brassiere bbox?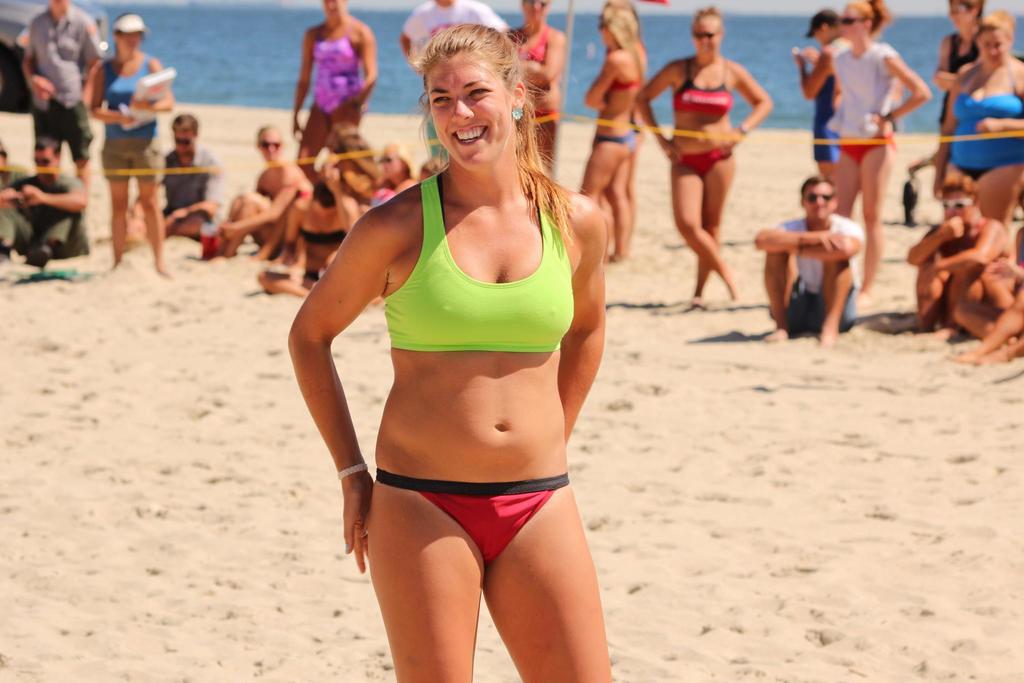
608/81/641/90
